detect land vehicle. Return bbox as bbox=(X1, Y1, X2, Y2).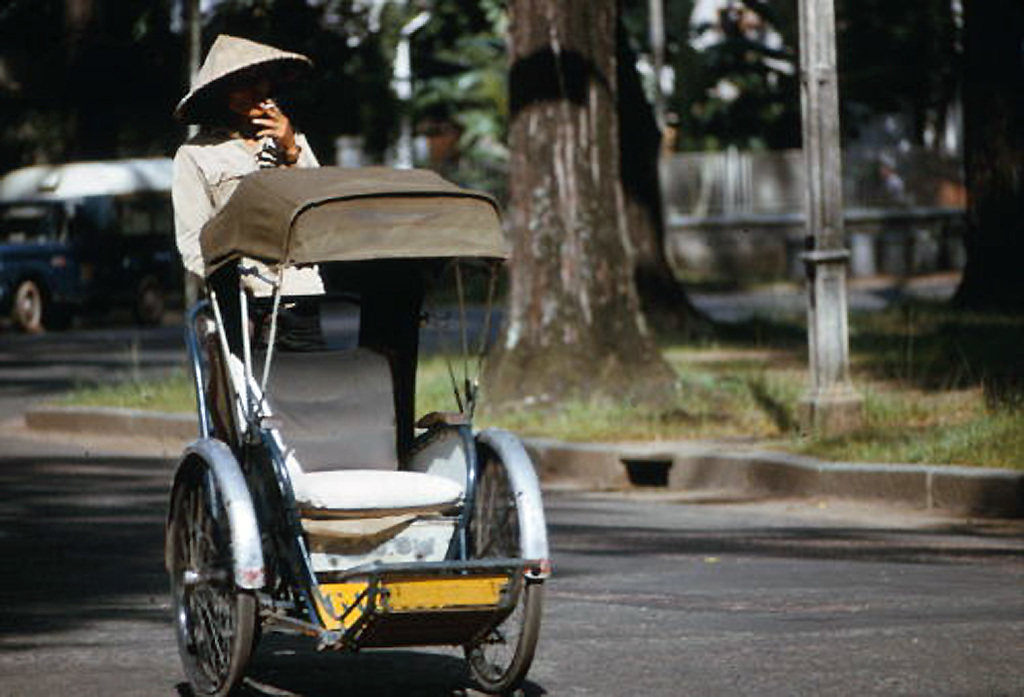
bbox=(0, 199, 174, 338).
